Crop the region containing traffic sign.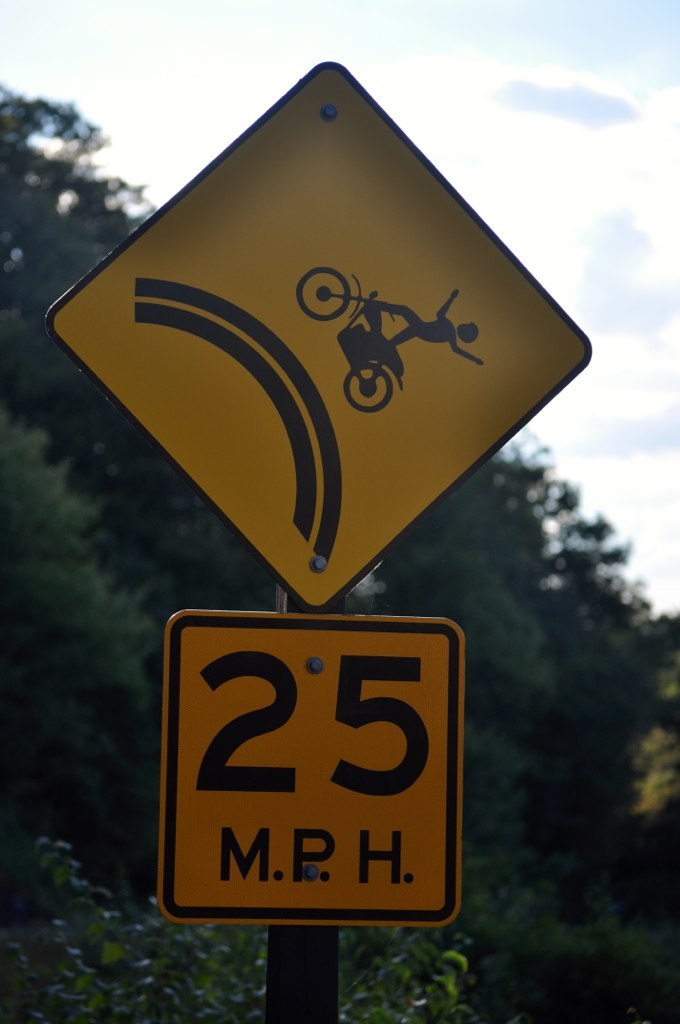
Crop region: l=155, t=618, r=476, b=939.
